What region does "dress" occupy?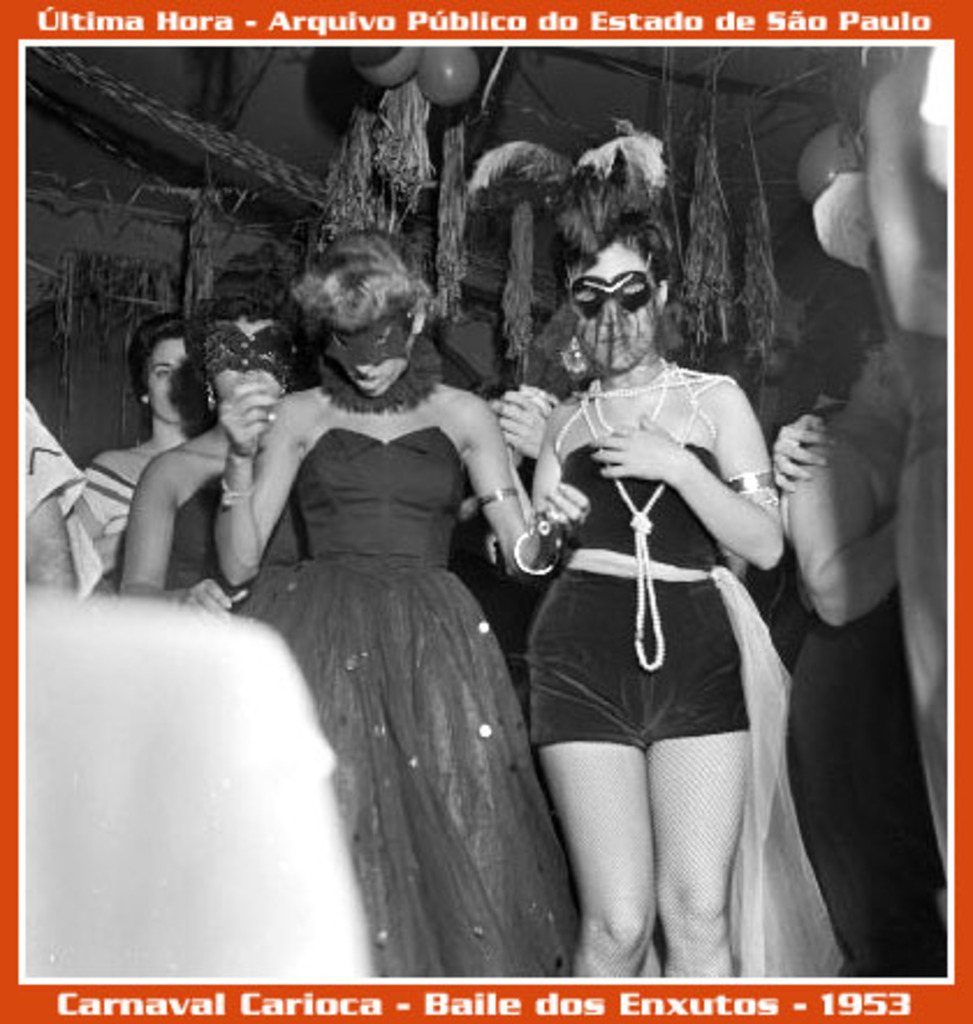
rect(533, 442, 744, 751).
